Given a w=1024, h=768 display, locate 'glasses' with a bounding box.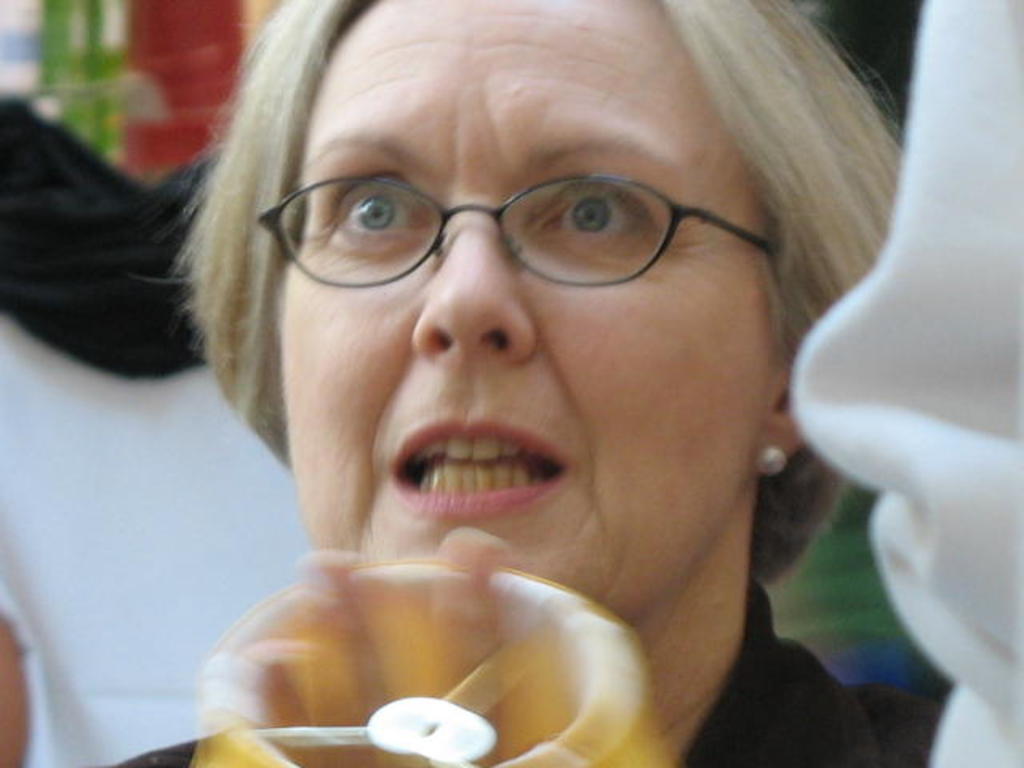
Located: [240,146,763,290].
